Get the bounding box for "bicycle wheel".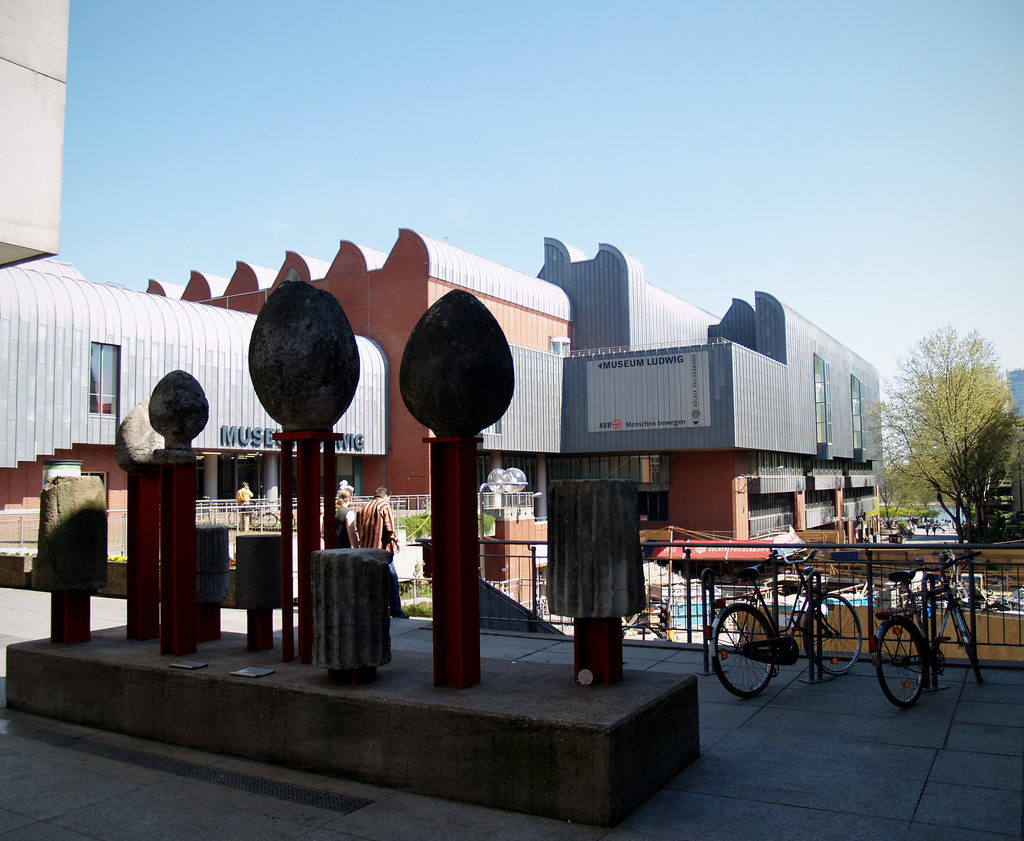
[x1=225, y1=506, x2=243, y2=529].
